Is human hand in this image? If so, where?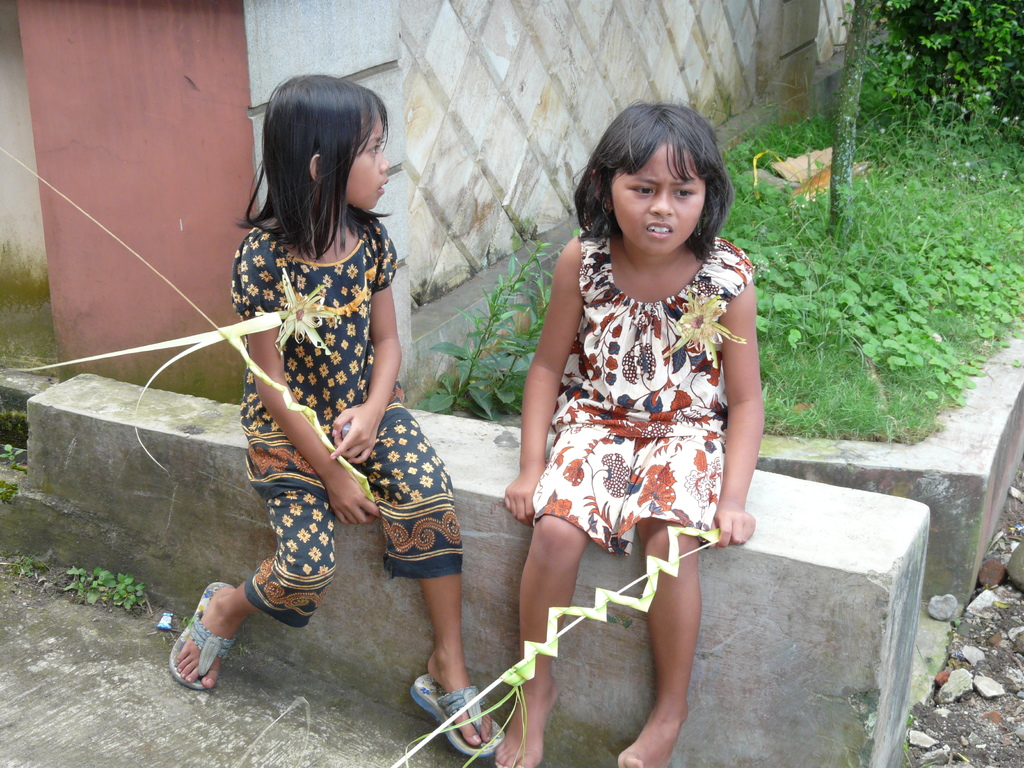
Yes, at box=[328, 403, 384, 463].
